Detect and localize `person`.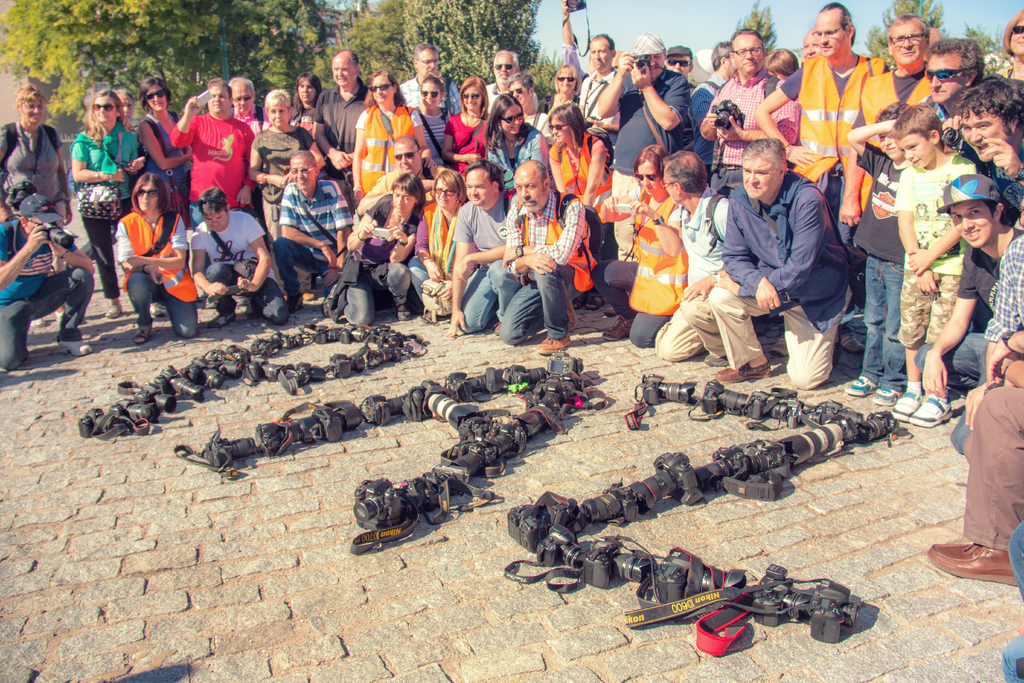
Localized at <box>0,183,92,373</box>.
